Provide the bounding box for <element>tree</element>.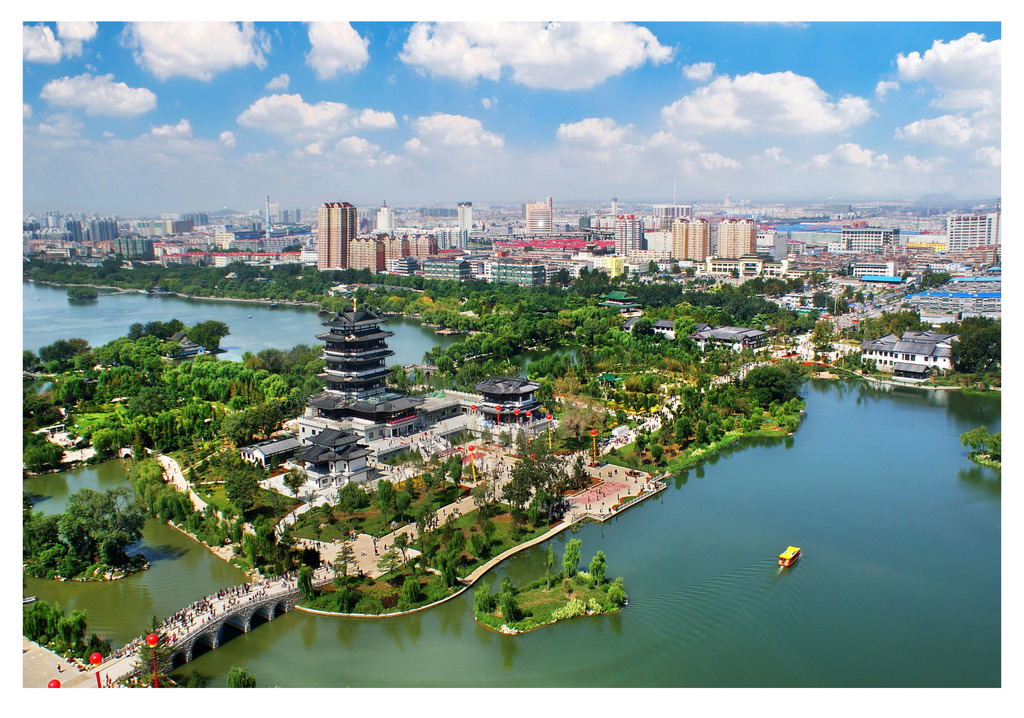
x1=280 y1=466 x2=308 y2=497.
